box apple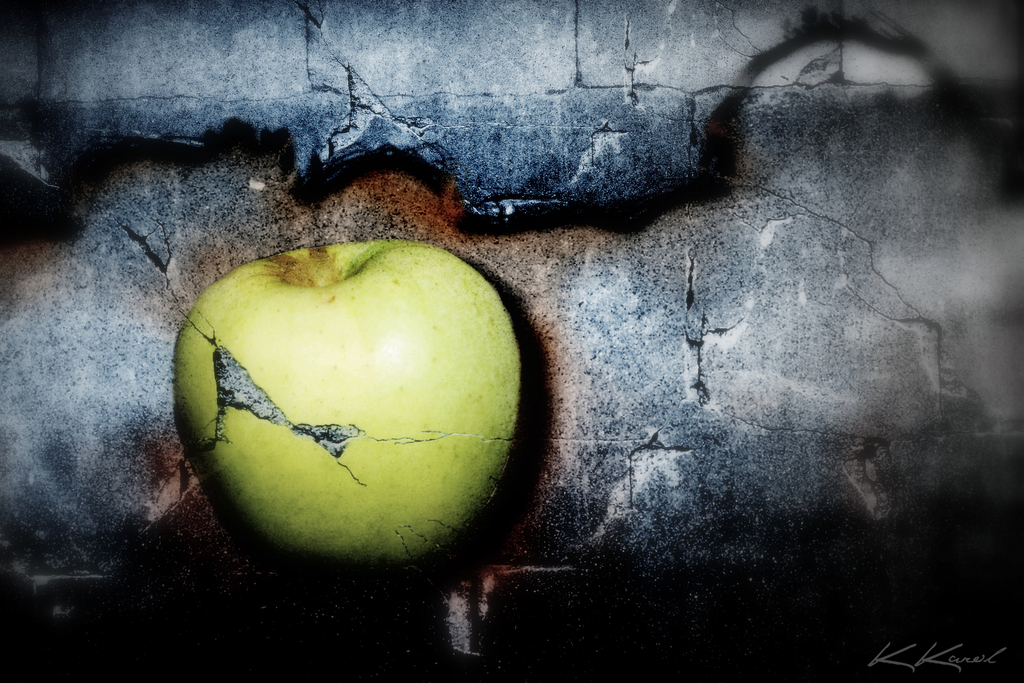
(left=164, top=254, right=538, bottom=582)
